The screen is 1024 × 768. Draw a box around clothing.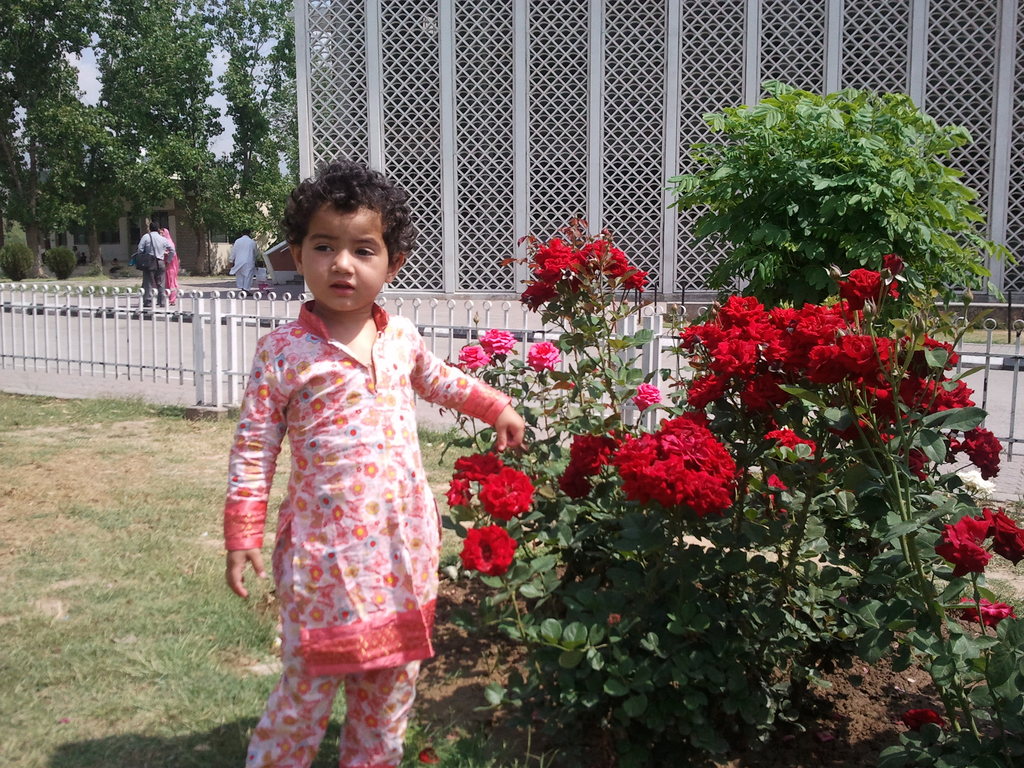
[225,262,498,744].
